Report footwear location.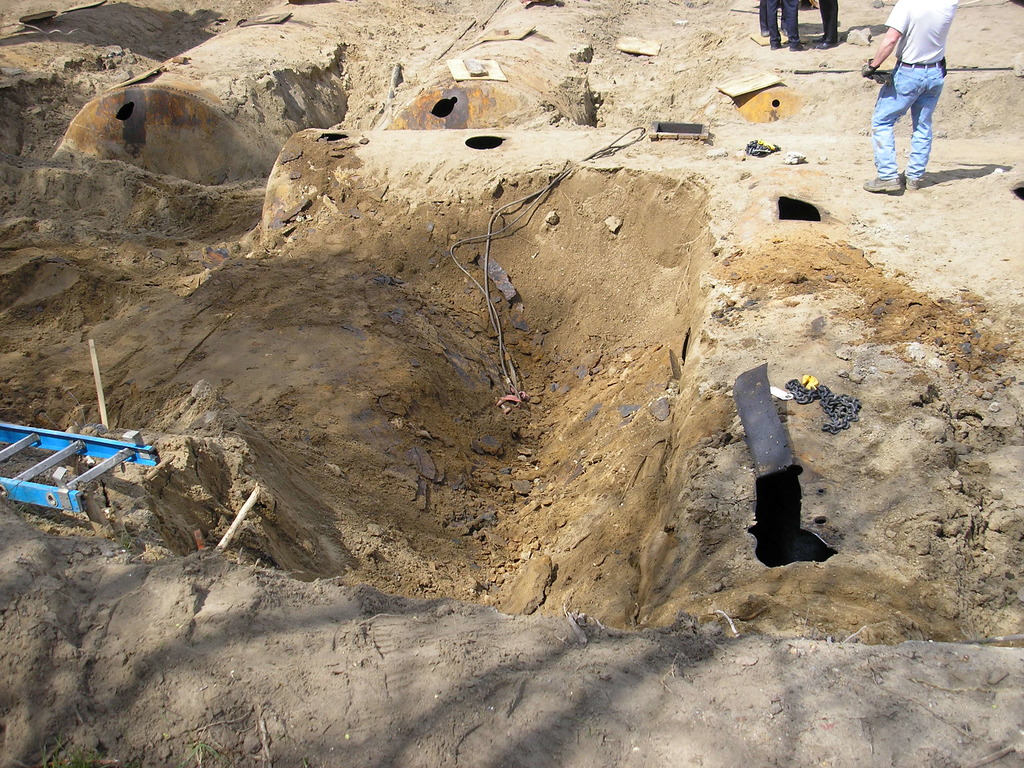
Report: bbox=[866, 178, 903, 191].
